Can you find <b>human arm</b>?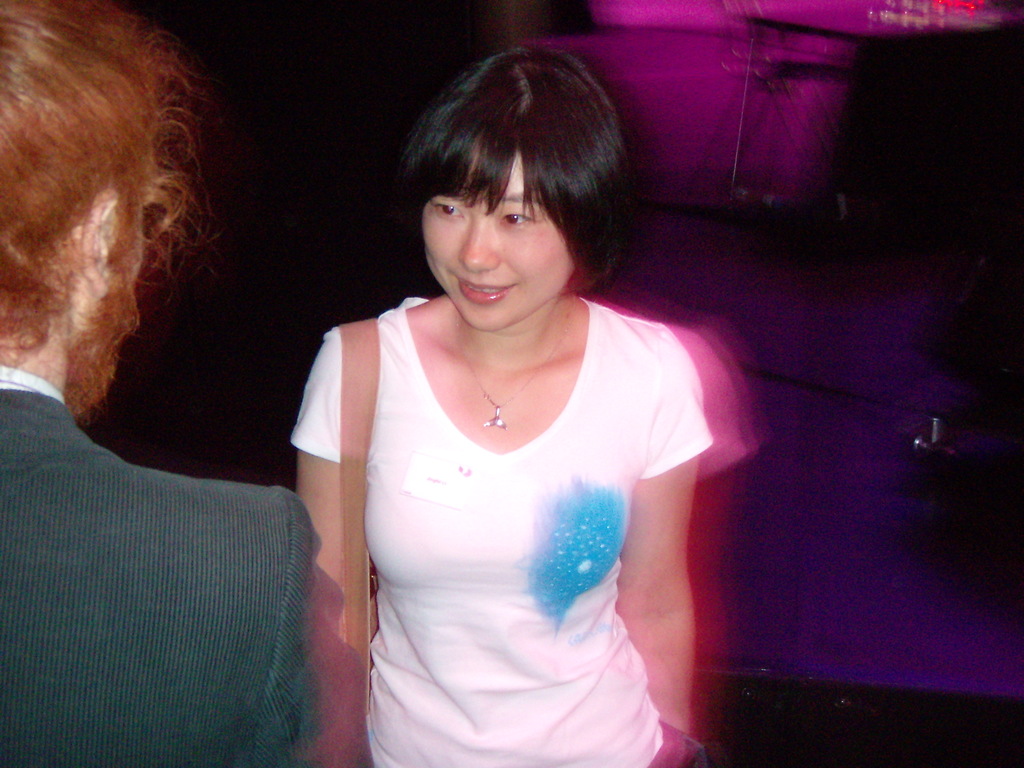
Yes, bounding box: l=614, t=323, r=714, b=737.
